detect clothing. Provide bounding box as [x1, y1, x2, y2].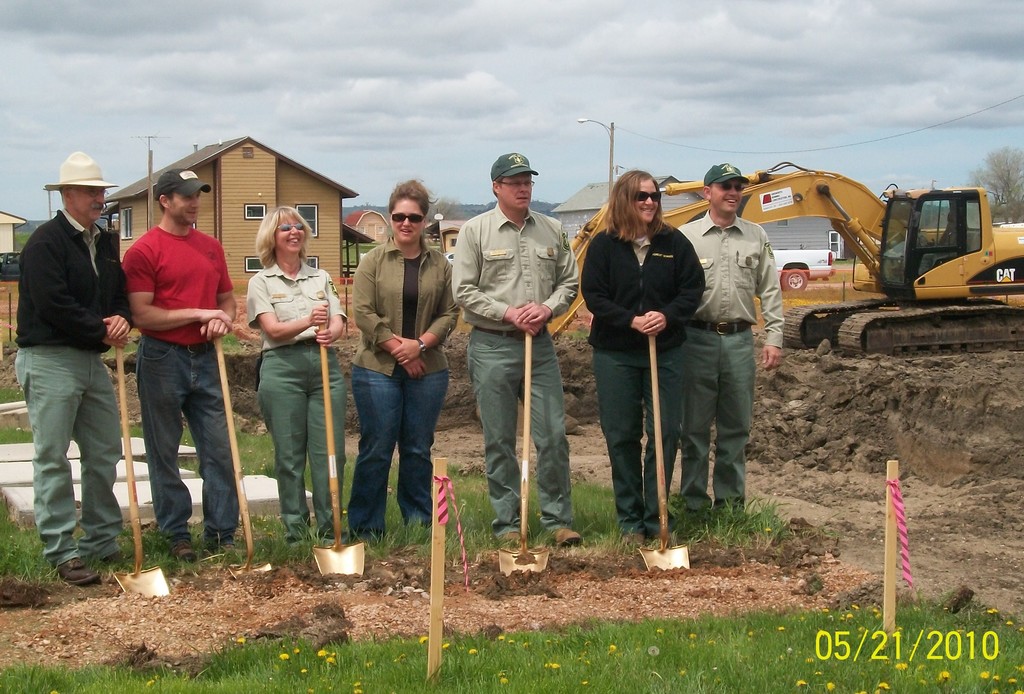
[455, 158, 581, 549].
